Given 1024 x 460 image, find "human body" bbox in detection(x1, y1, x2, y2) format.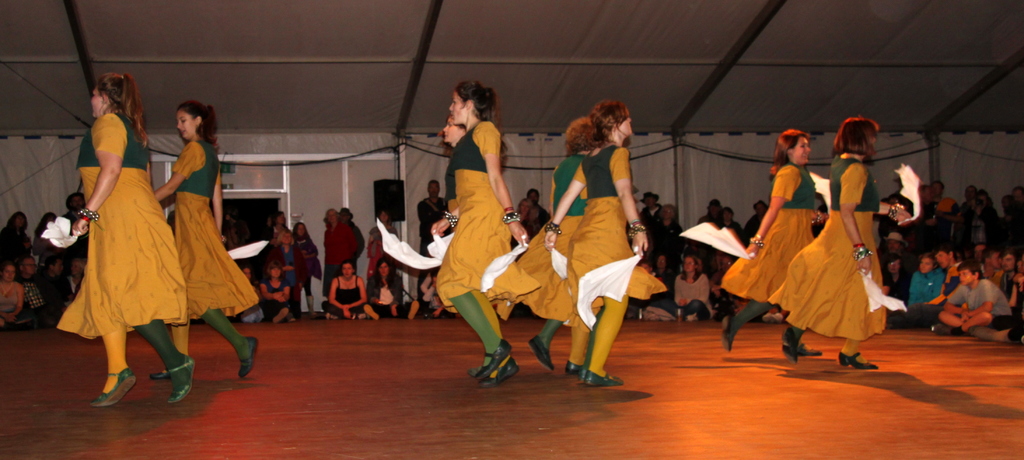
detection(150, 138, 257, 375).
